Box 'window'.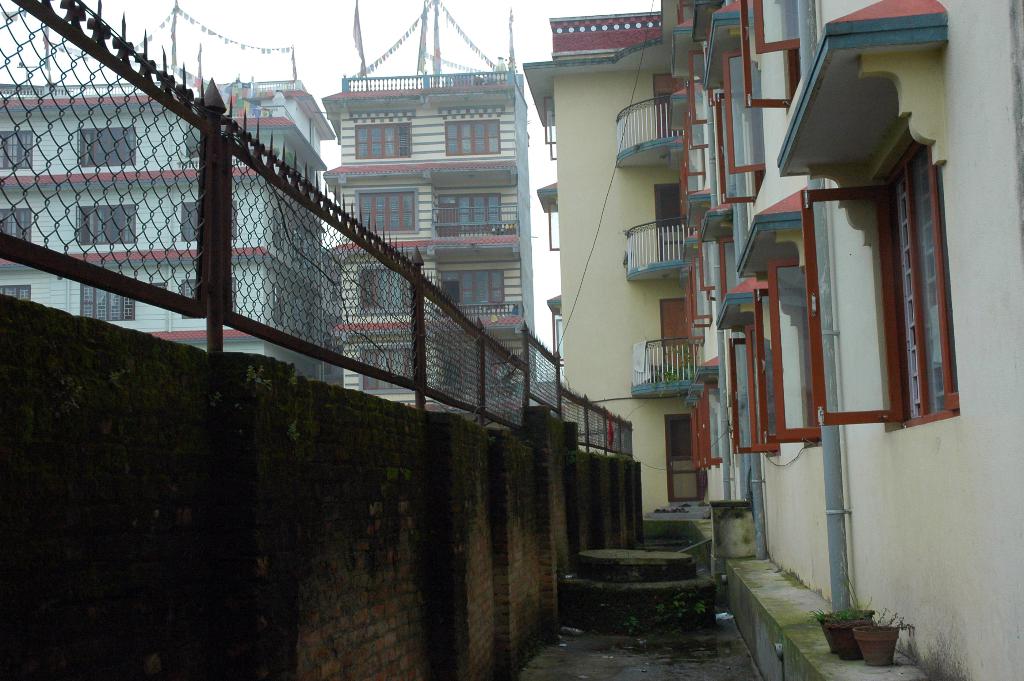
x1=177 y1=197 x2=236 y2=243.
